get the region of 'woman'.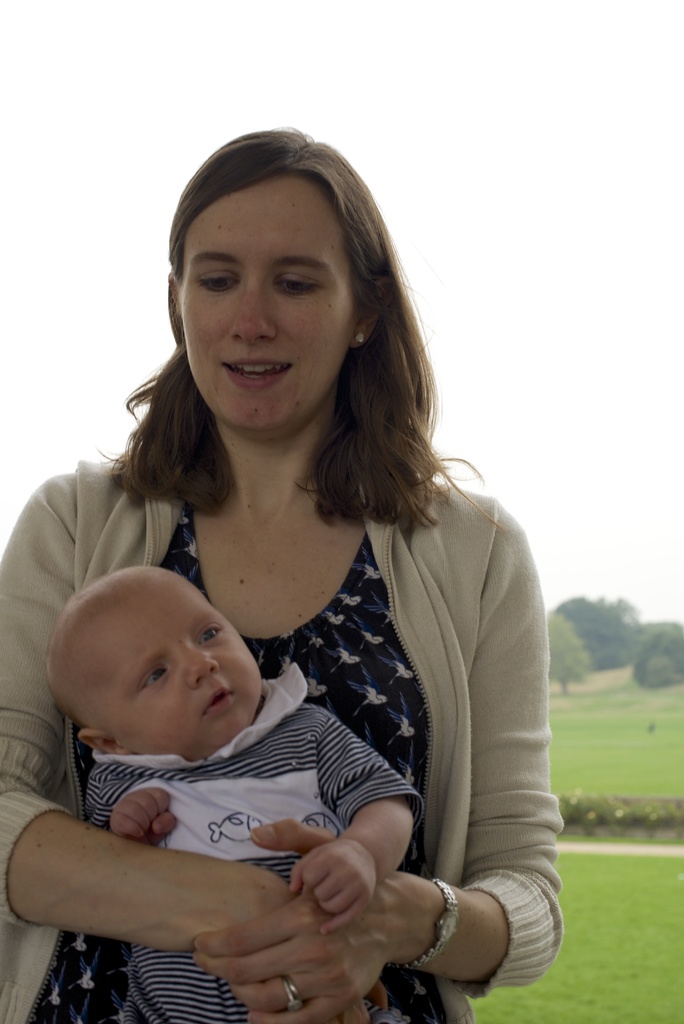
Rect(0, 122, 562, 1023).
